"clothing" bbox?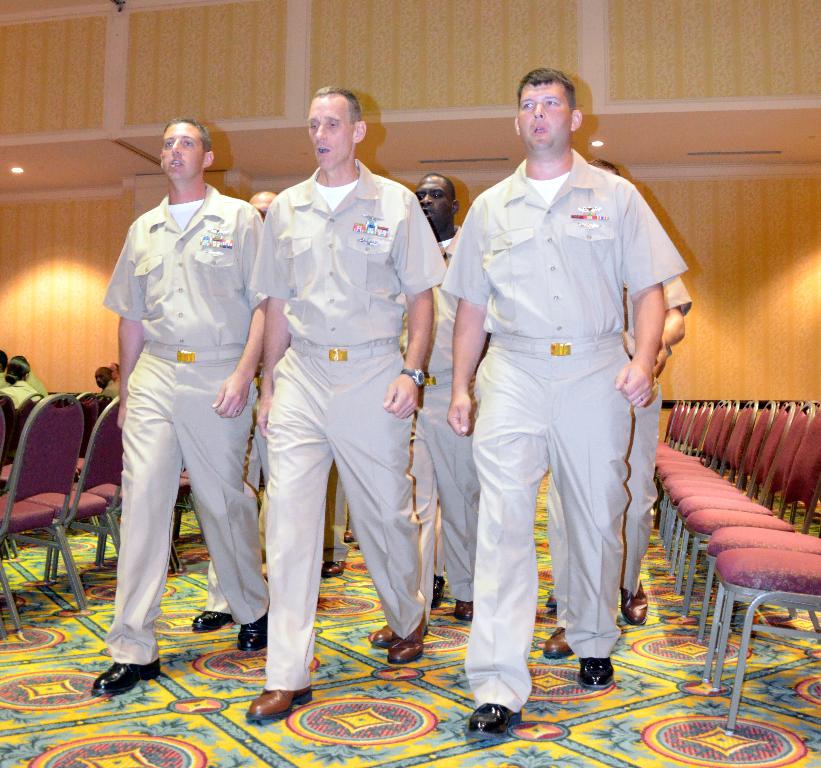
Rect(106, 383, 130, 400)
